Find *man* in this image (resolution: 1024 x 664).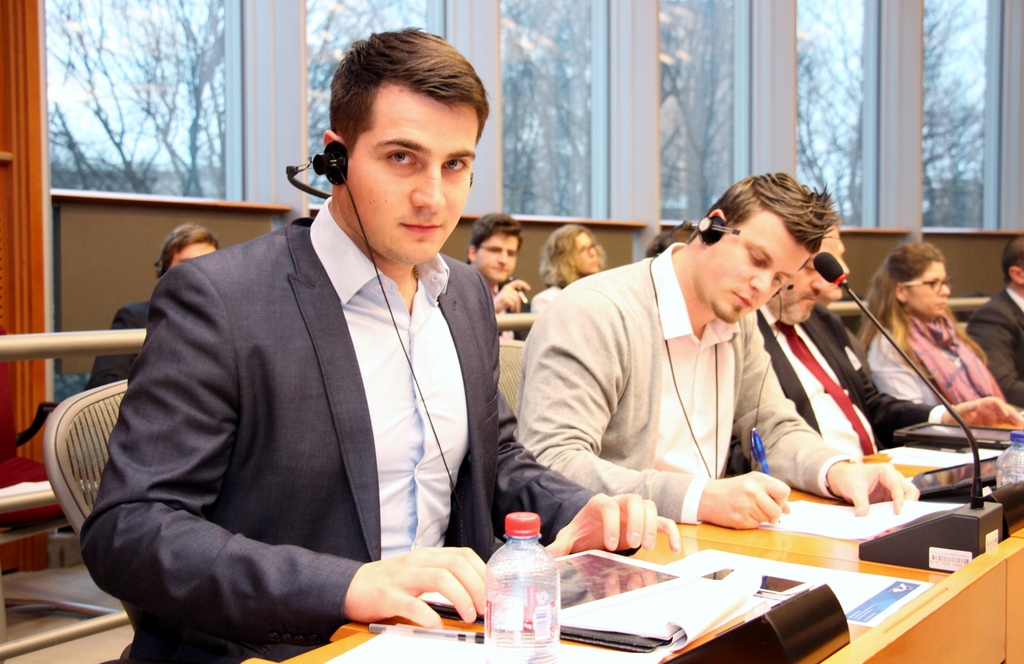
<region>84, 220, 220, 391</region>.
